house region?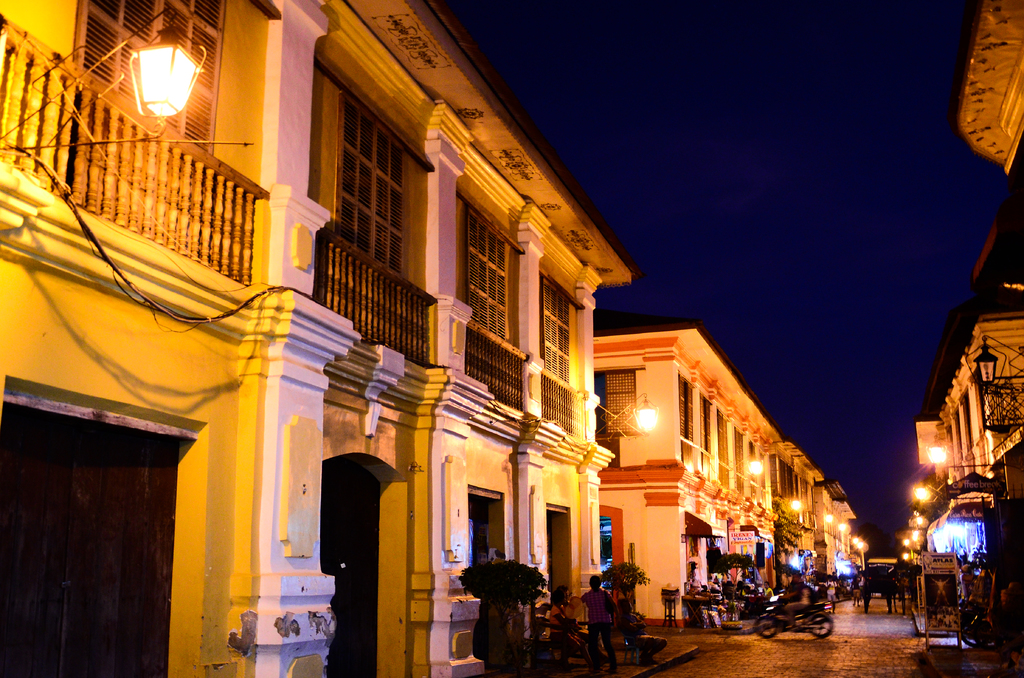
bbox=[253, 0, 669, 626]
